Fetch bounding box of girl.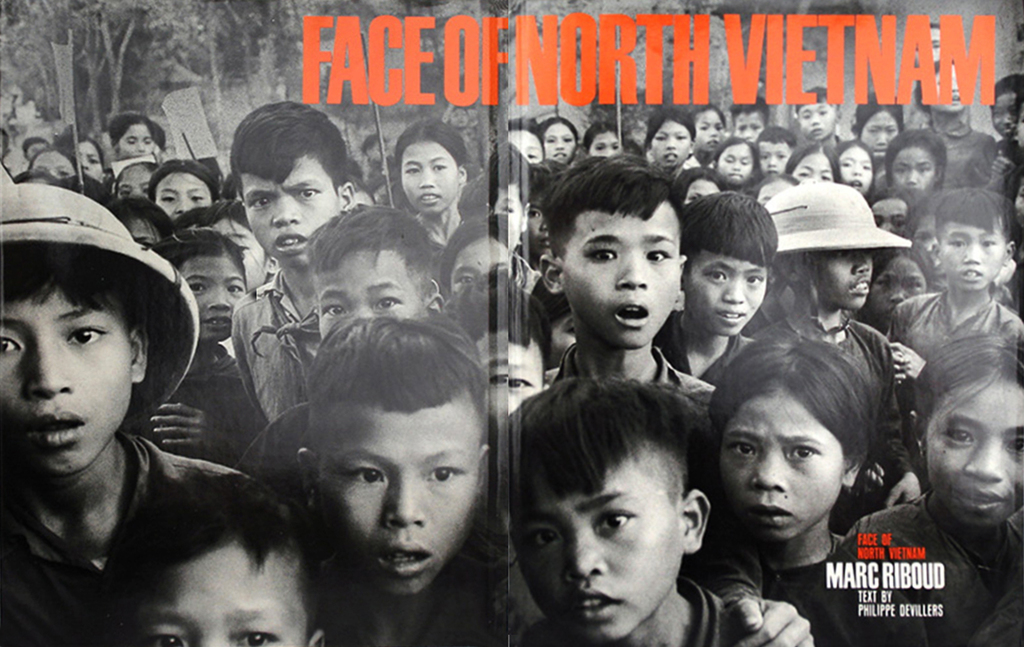
Bbox: 152,227,265,462.
